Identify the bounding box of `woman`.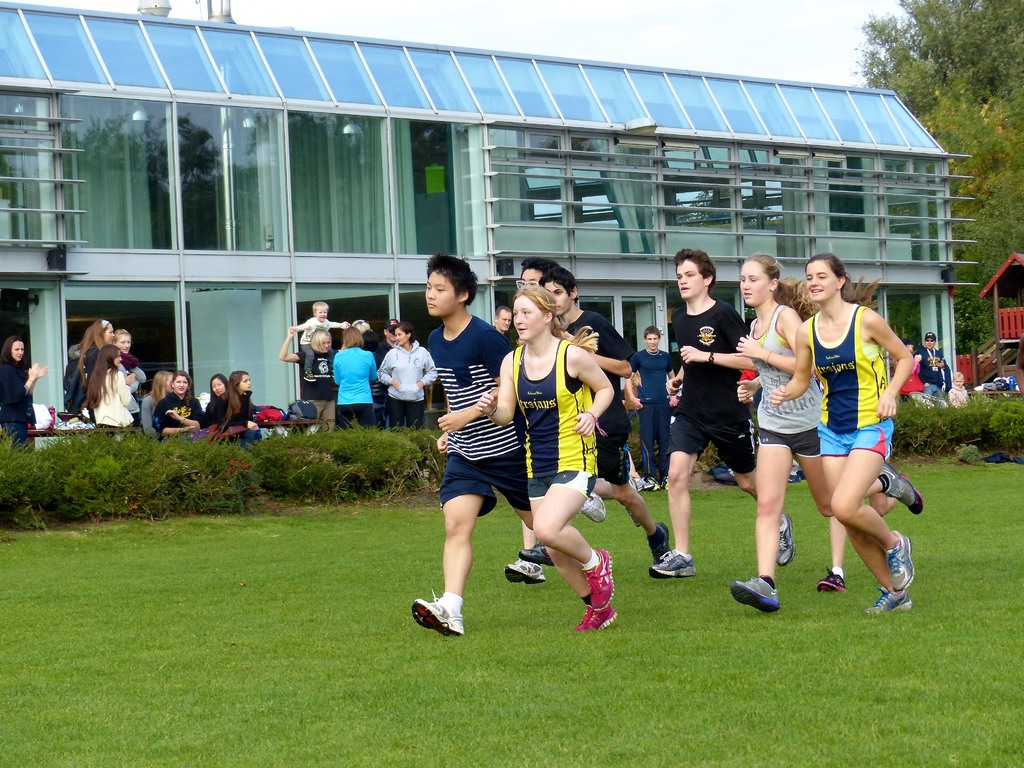
bbox=[150, 369, 204, 439].
